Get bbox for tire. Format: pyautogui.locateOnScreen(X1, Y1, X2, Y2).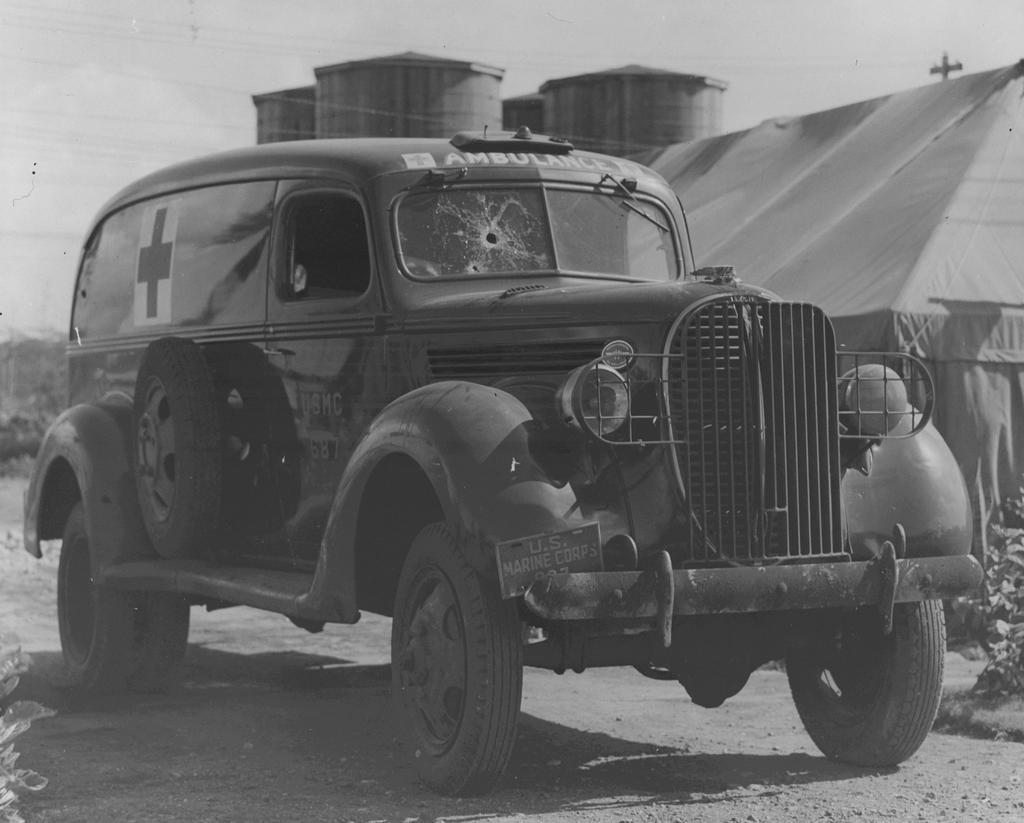
pyautogui.locateOnScreen(131, 336, 218, 558).
